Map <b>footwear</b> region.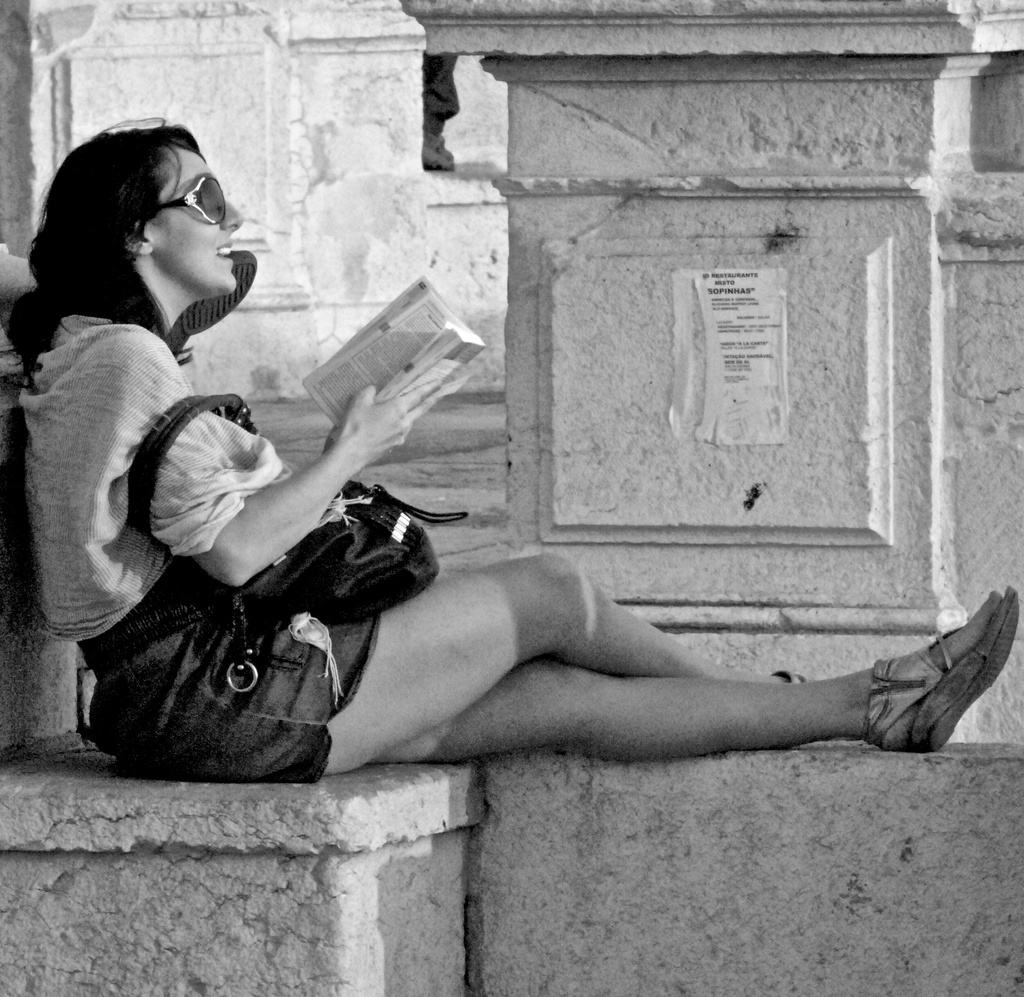
Mapped to bbox=[840, 631, 996, 757].
